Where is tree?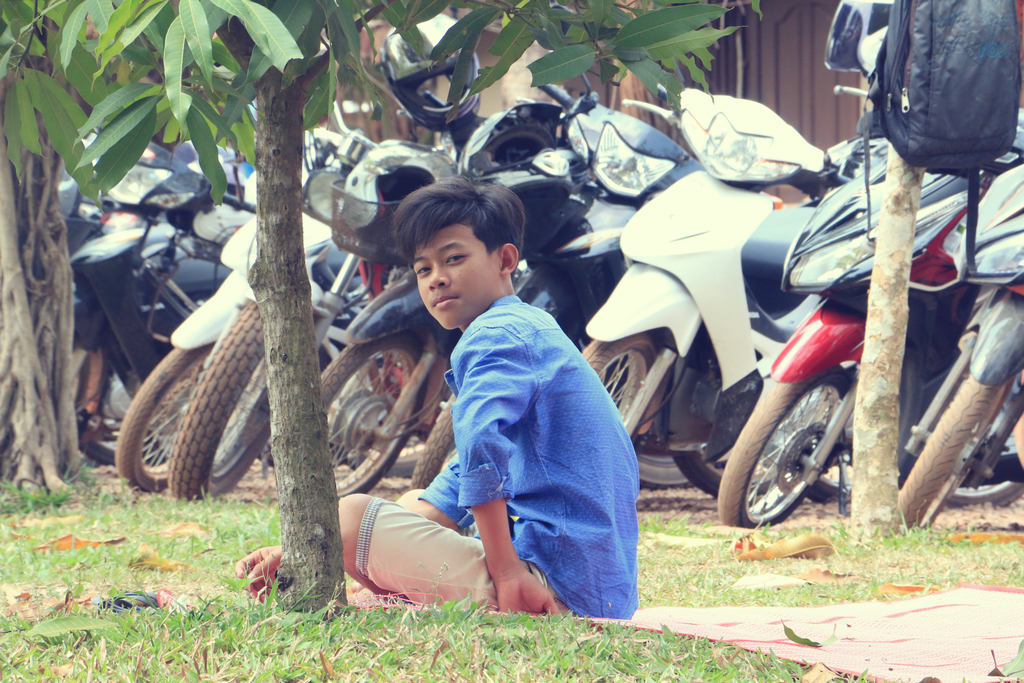
BBox(822, 0, 934, 539).
